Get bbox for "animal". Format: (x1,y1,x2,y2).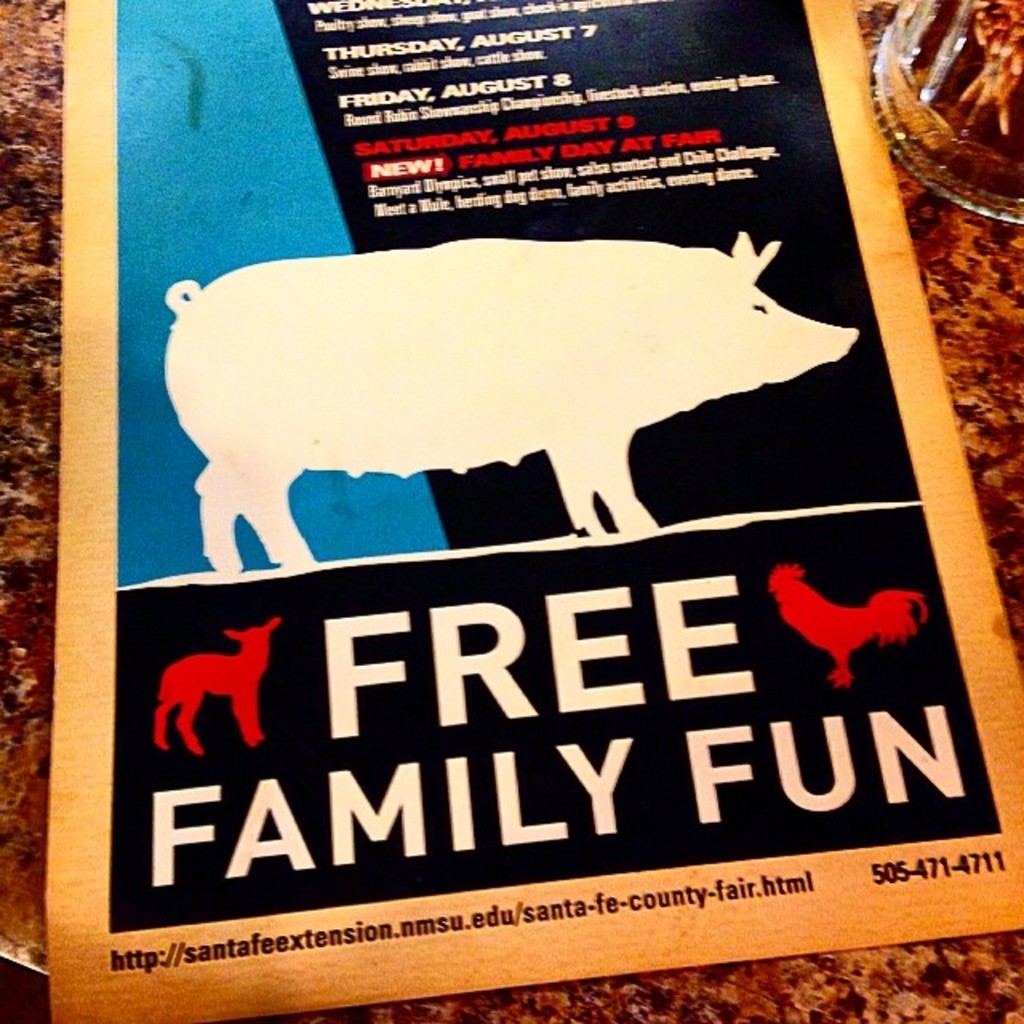
(150,611,283,758).
